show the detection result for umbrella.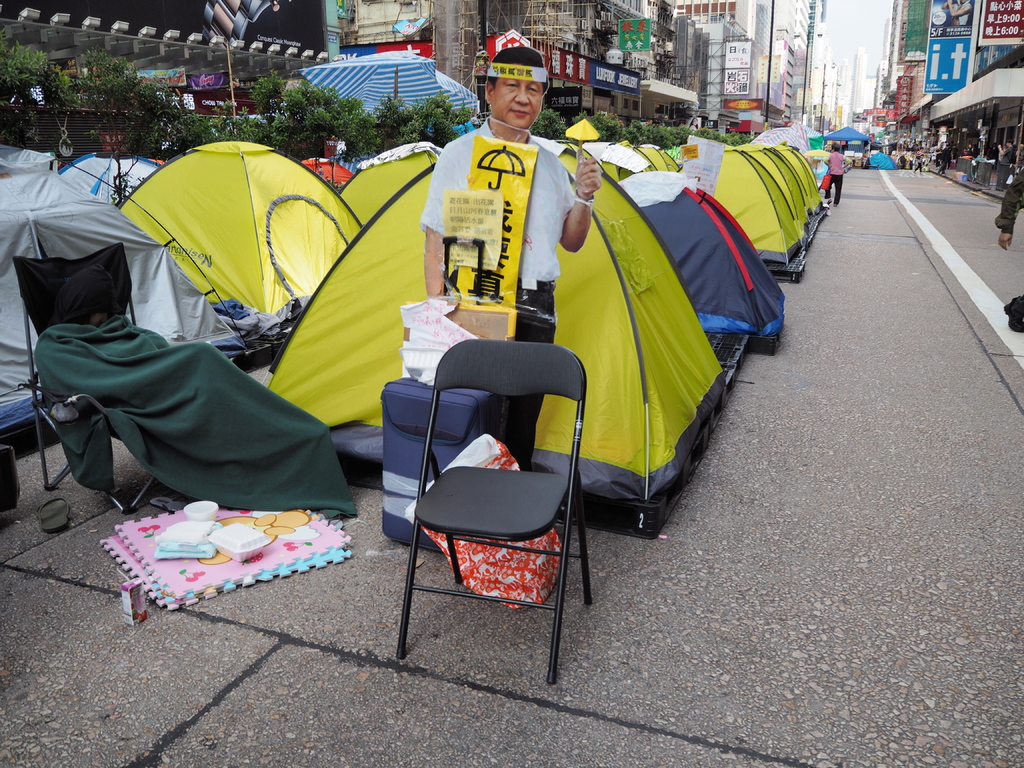
<bbox>563, 120, 600, 150</bbox>.
